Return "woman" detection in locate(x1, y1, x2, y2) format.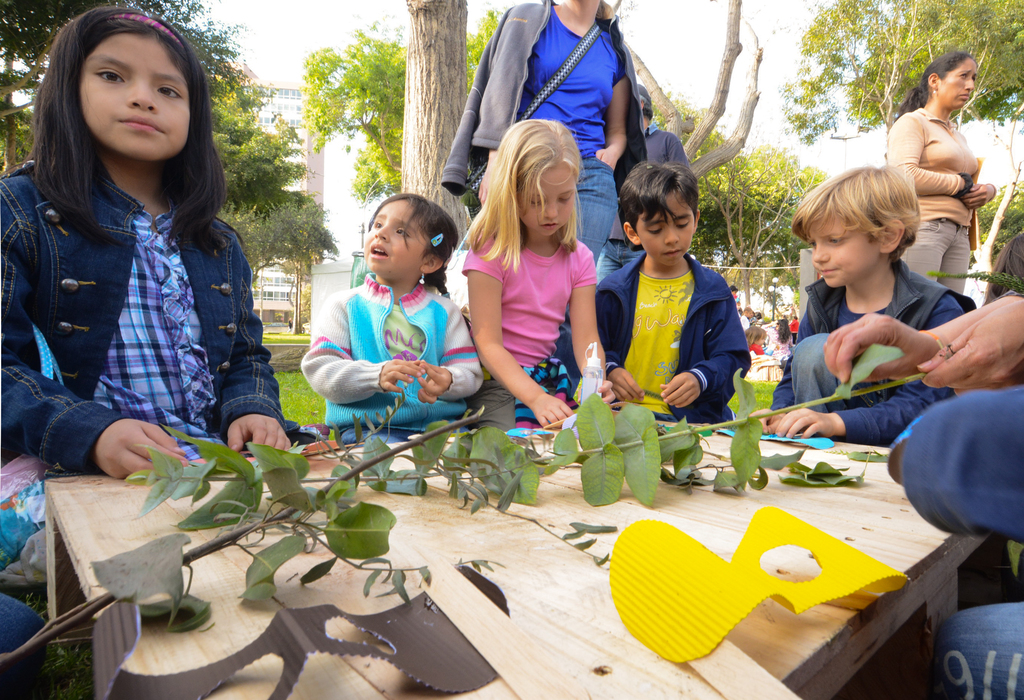
locate(6, 4, 285, 494).
